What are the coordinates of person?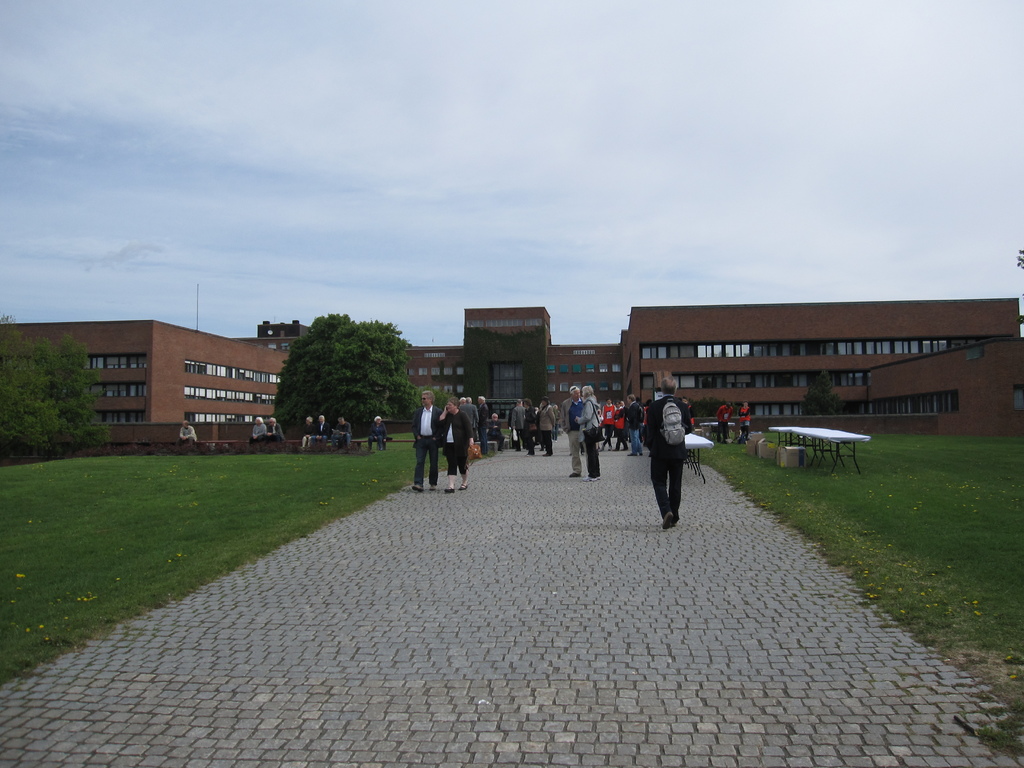
{"x1": 614, "y1": 399, "x2": 624, "y2": 452}.
